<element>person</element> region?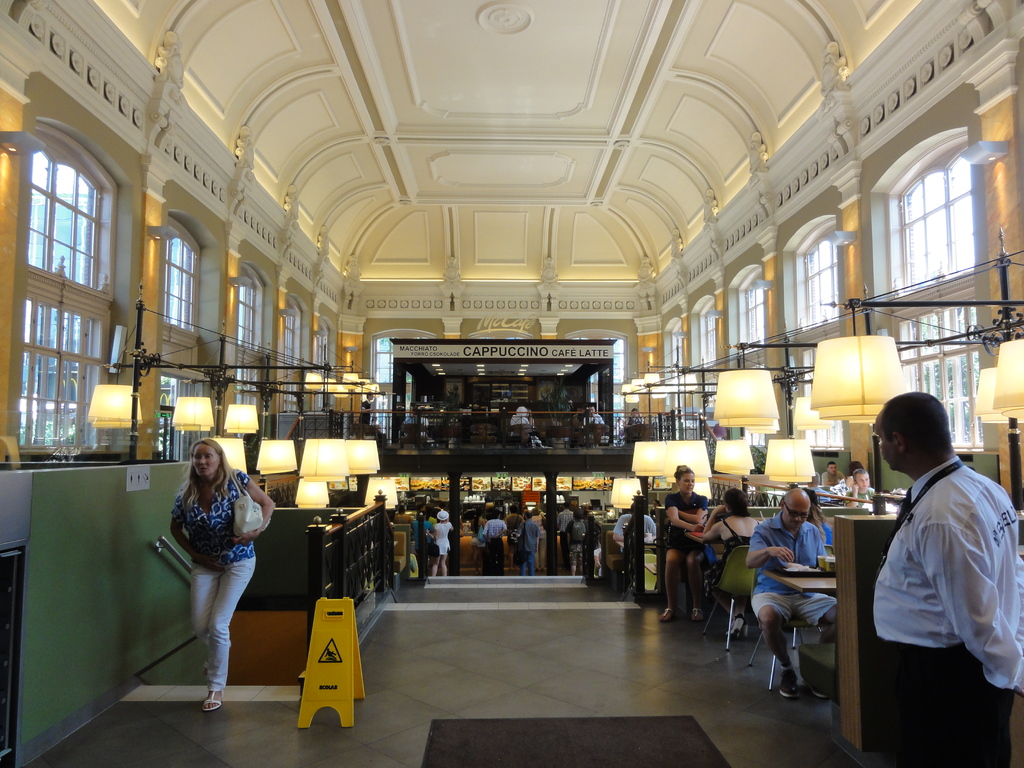
detection(701, 490, 761, 642)
